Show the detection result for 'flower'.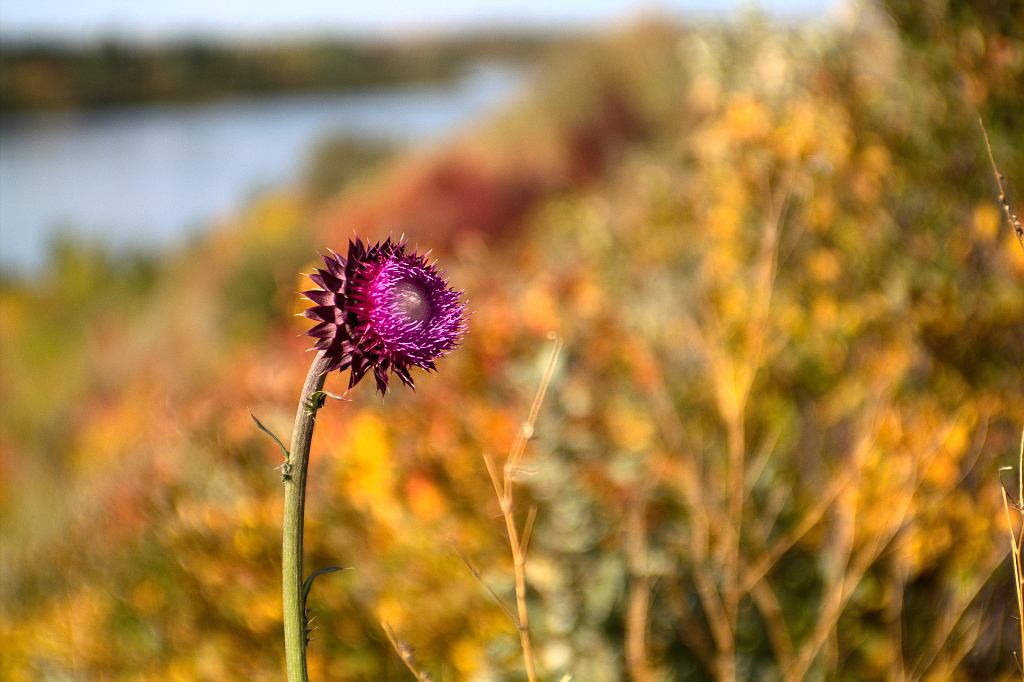
<region>284, 225, 472, 400</region>.
